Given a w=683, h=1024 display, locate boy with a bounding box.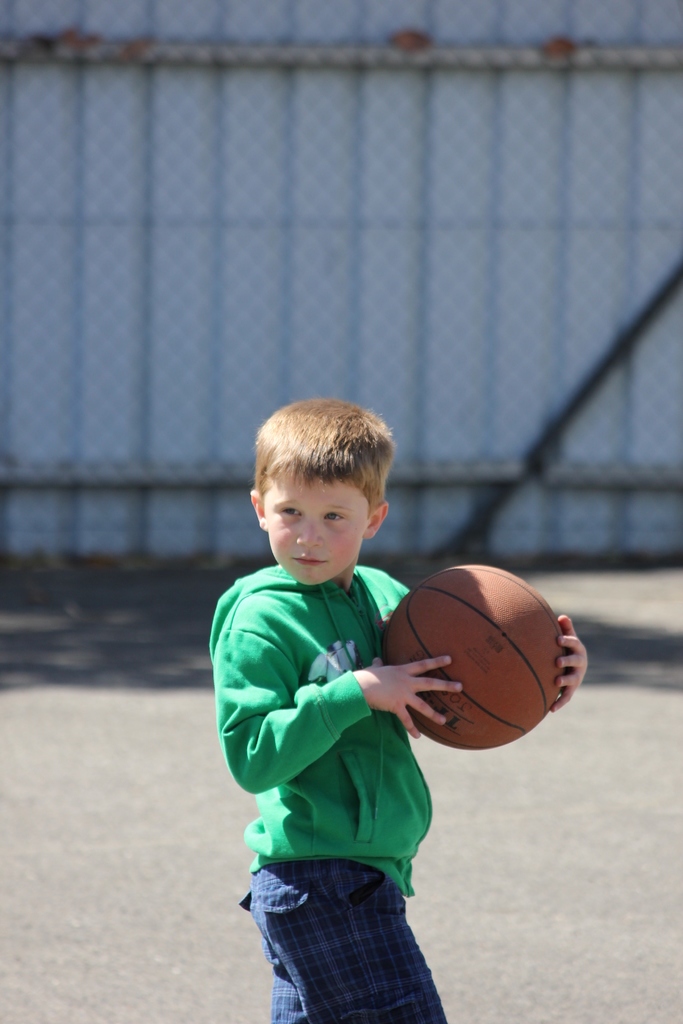
Located: [left=191, top=280, right=550, bottom=981].
